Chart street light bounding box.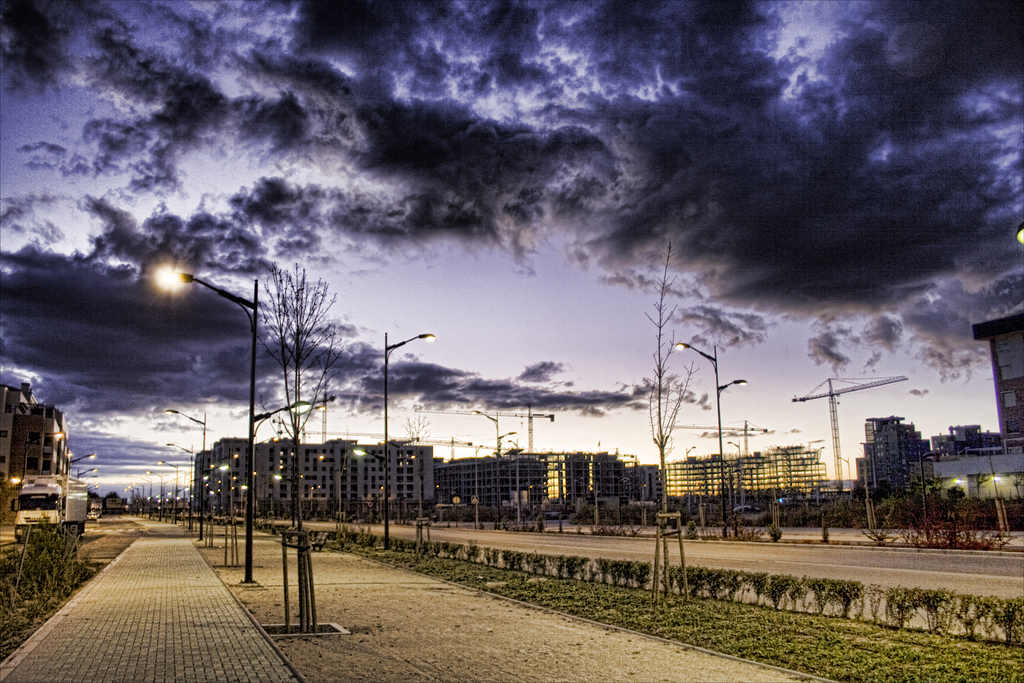
Charted: <region>353, 327, 437, 554</region>.
